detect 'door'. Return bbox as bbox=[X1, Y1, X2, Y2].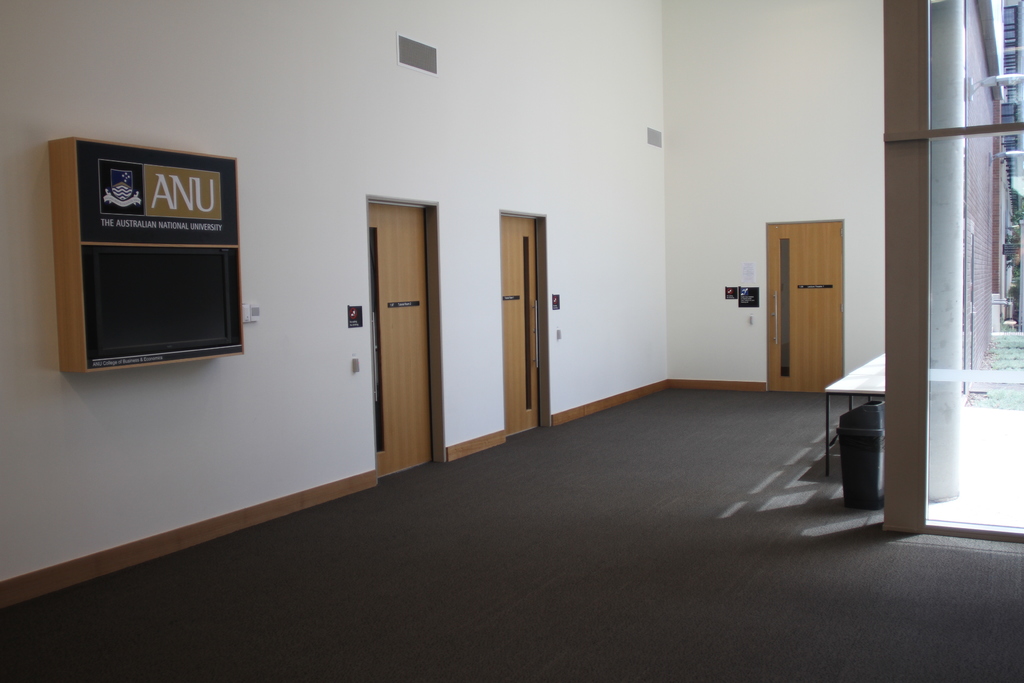
bbox=[766, 220, 844, 392].
